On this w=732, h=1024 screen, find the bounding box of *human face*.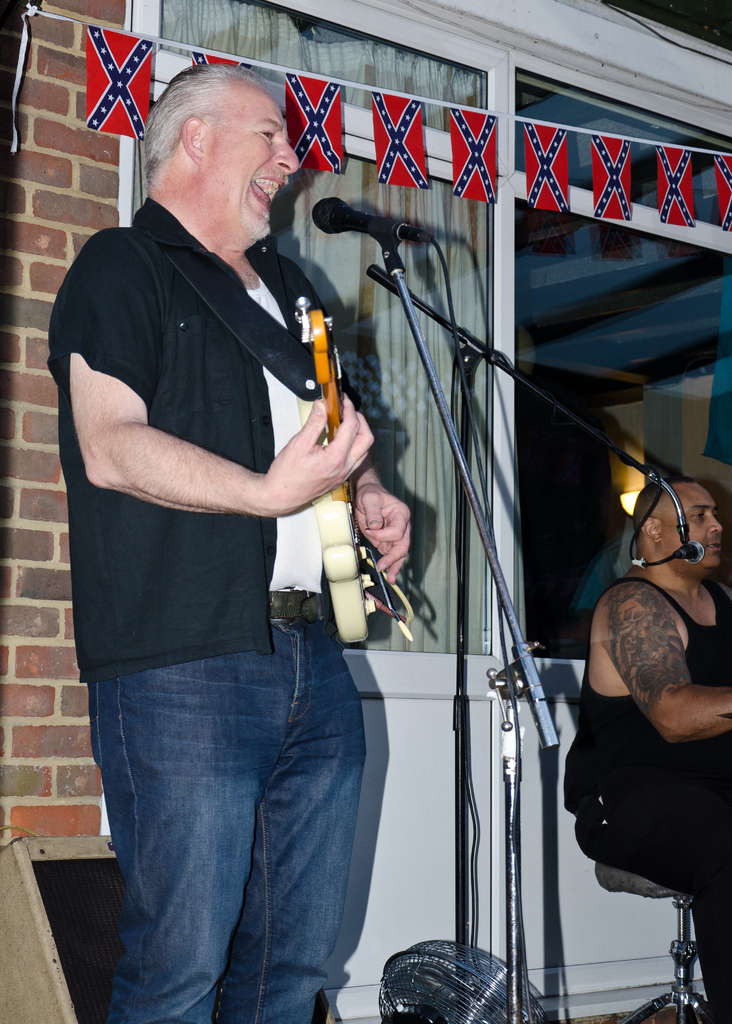
Bounding box: 656/491/724/566.
